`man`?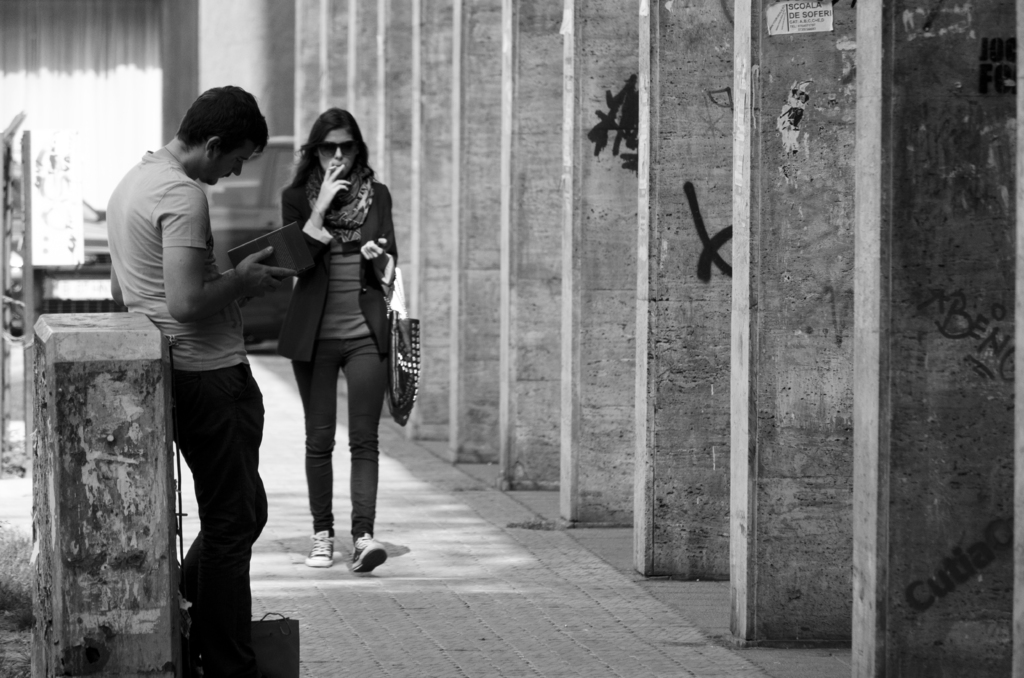
111/78/294/677
